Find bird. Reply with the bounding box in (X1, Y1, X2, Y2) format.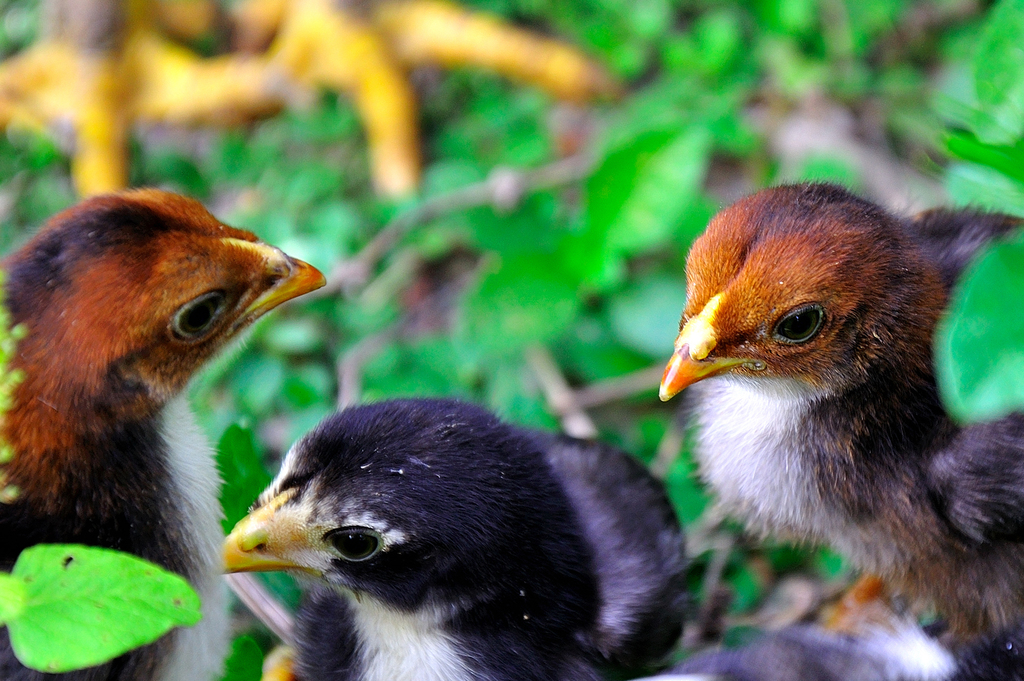
(212, 391, 687, 680).
